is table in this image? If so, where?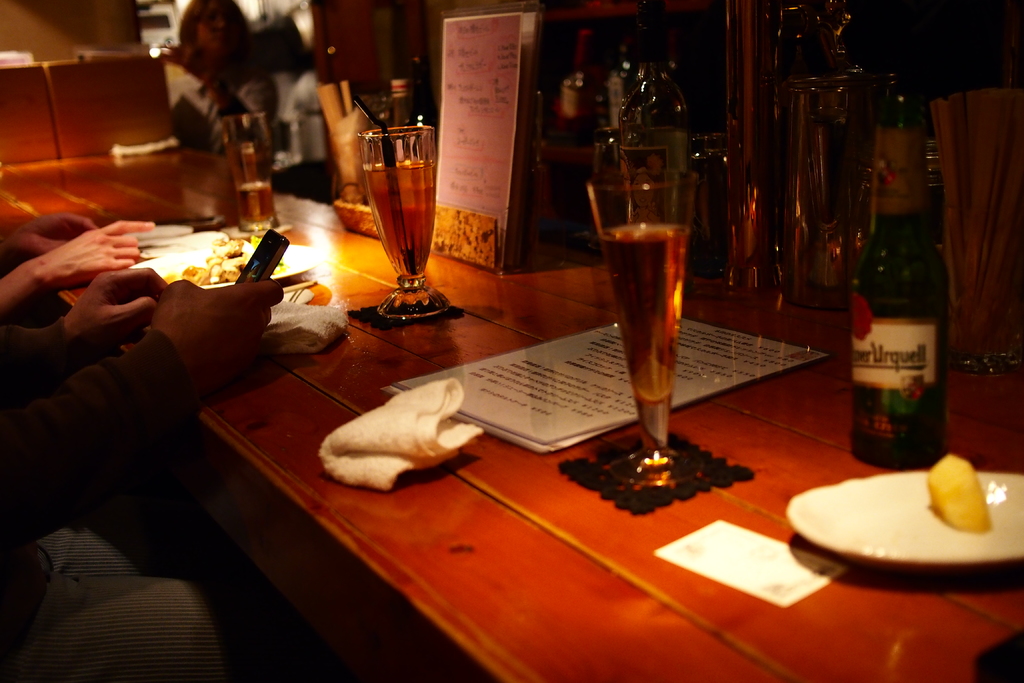
Yes, at x1=90 y1=161 x2=979 y2=682.
